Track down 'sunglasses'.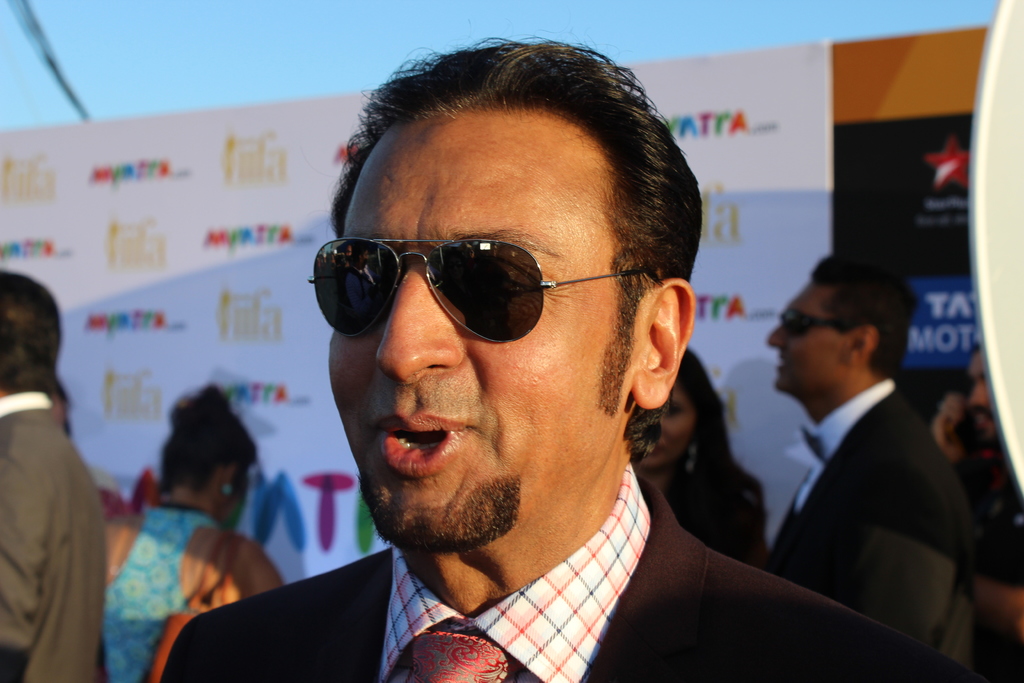
Tracked to BBox(295, 215, 667, 343).
